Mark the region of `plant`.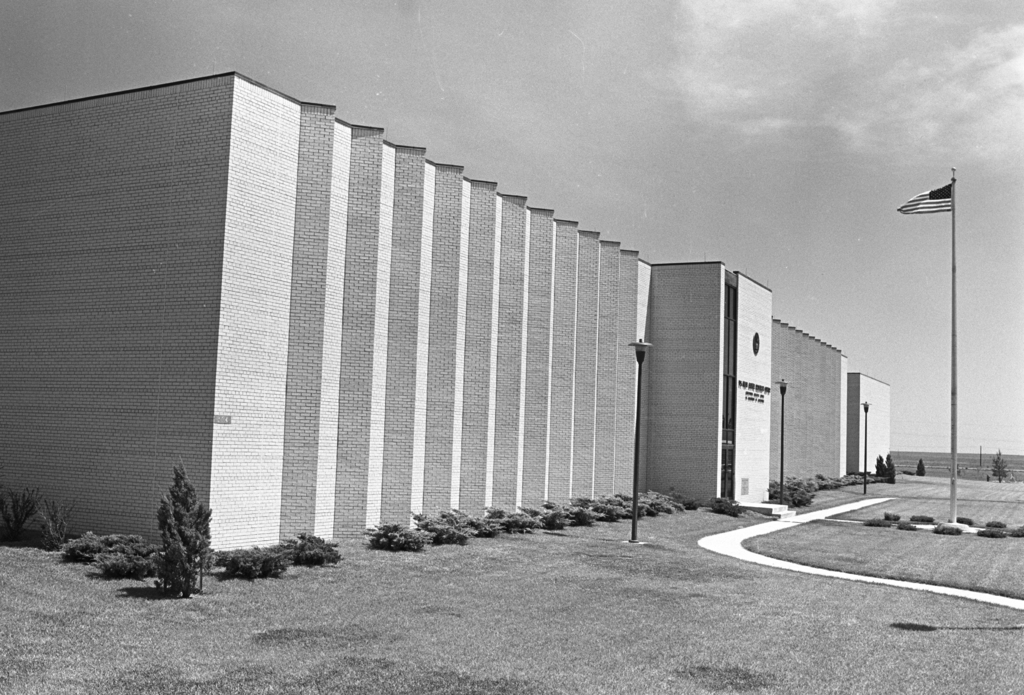
Region: region(420, 507, 467, 541).
